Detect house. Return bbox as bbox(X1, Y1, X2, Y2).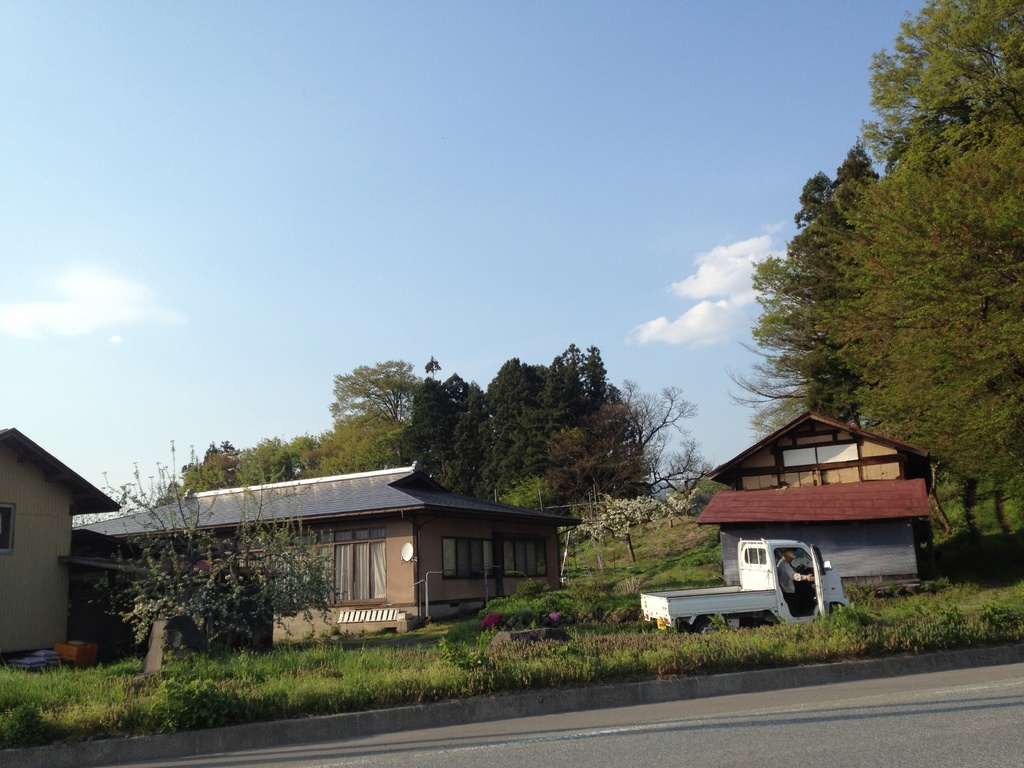
bbox(0, 421, 124, 662).
